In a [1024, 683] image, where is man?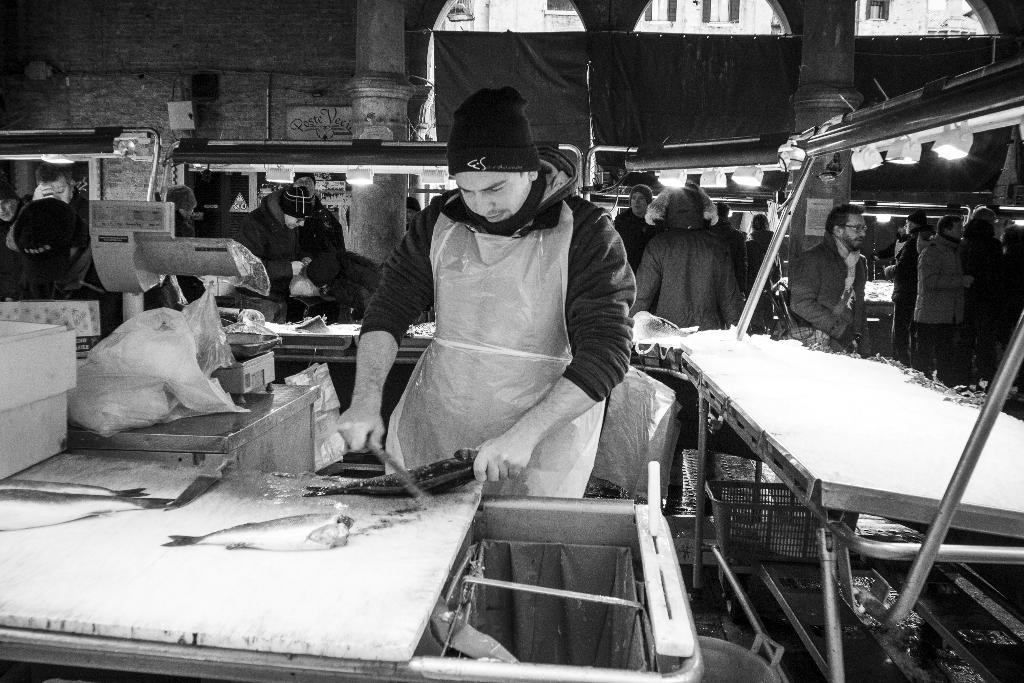
<box>912,211,972,388</box>.
